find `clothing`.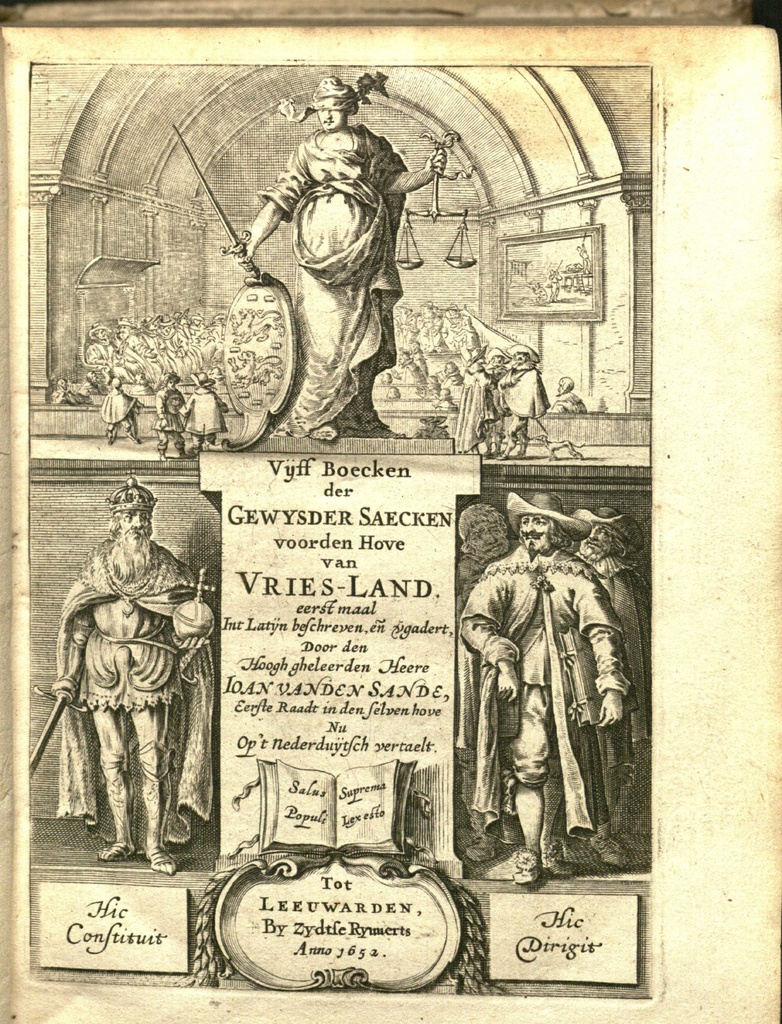
[left=503, top=371, right=547, bottom=424].
